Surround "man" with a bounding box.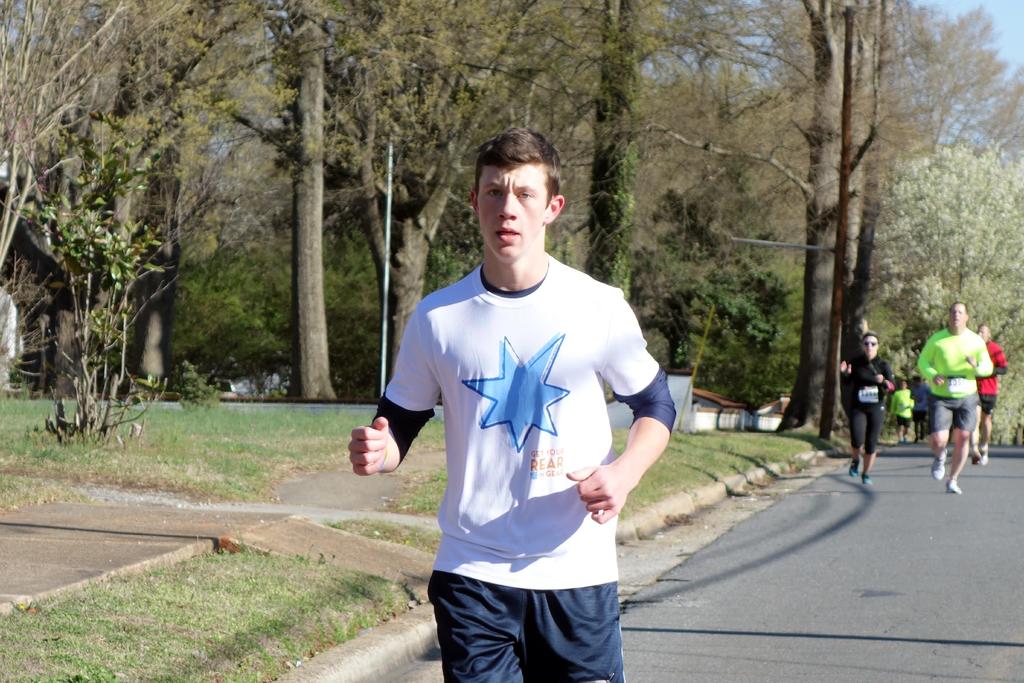
region(379, 136, 674, 682).
